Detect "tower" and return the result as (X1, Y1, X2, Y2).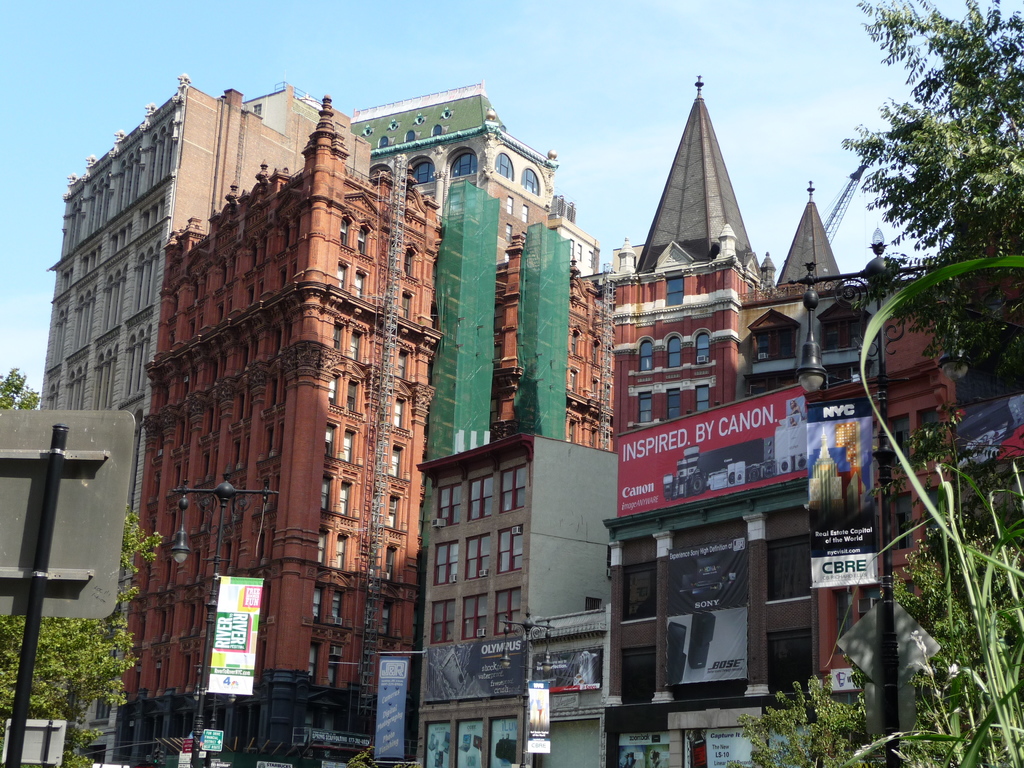
(353, 76, 598, 282).
